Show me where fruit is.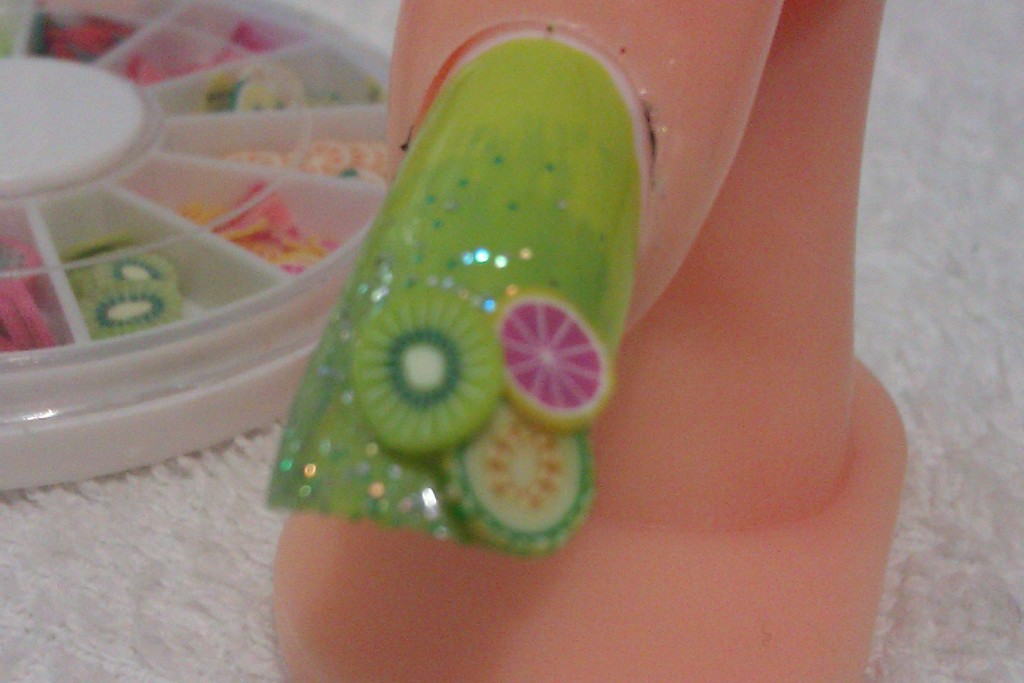
fruit is at detection(356, 290, 503, 473).
